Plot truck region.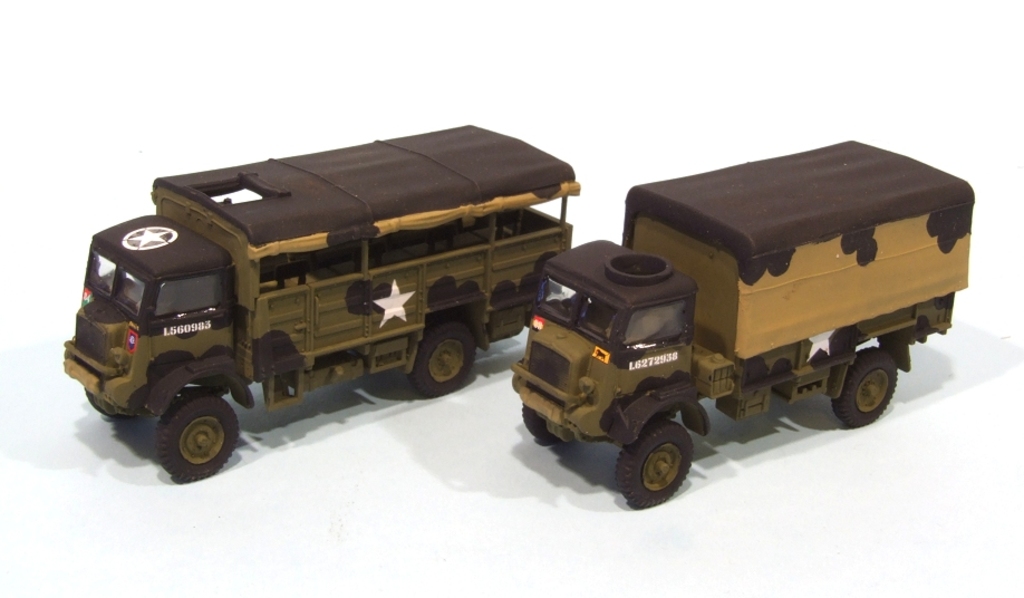
Plotted at crop(58, 136, 576, 480).
